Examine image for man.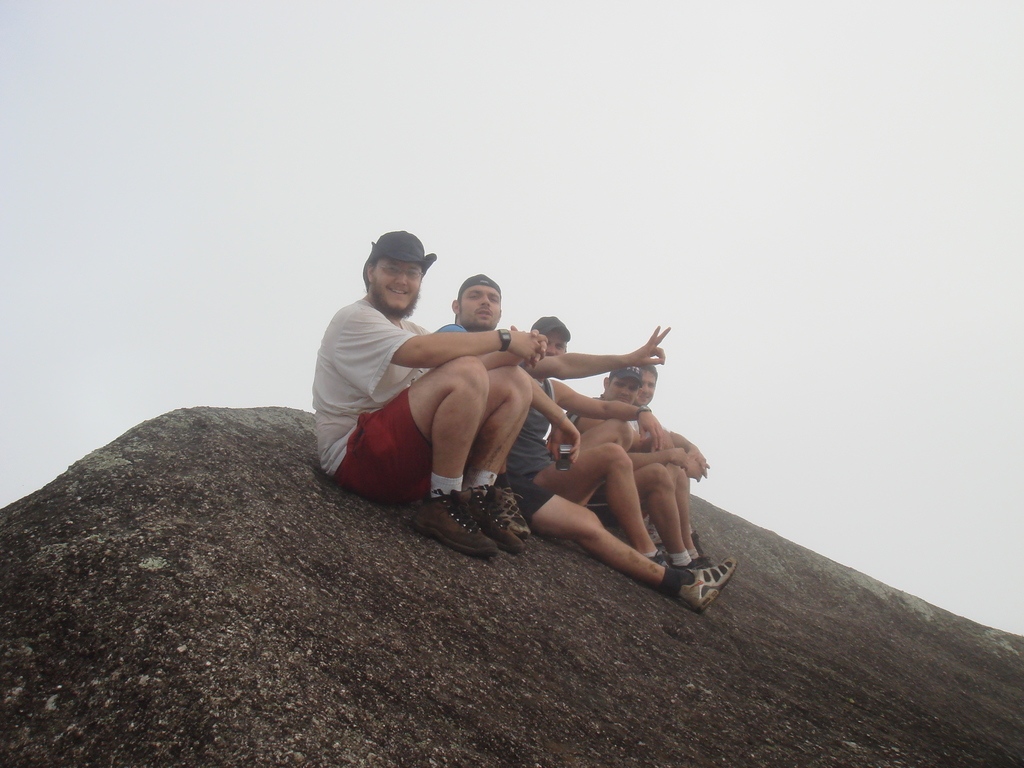
Examination result: <region>588, 365, 748, 573</region>.
